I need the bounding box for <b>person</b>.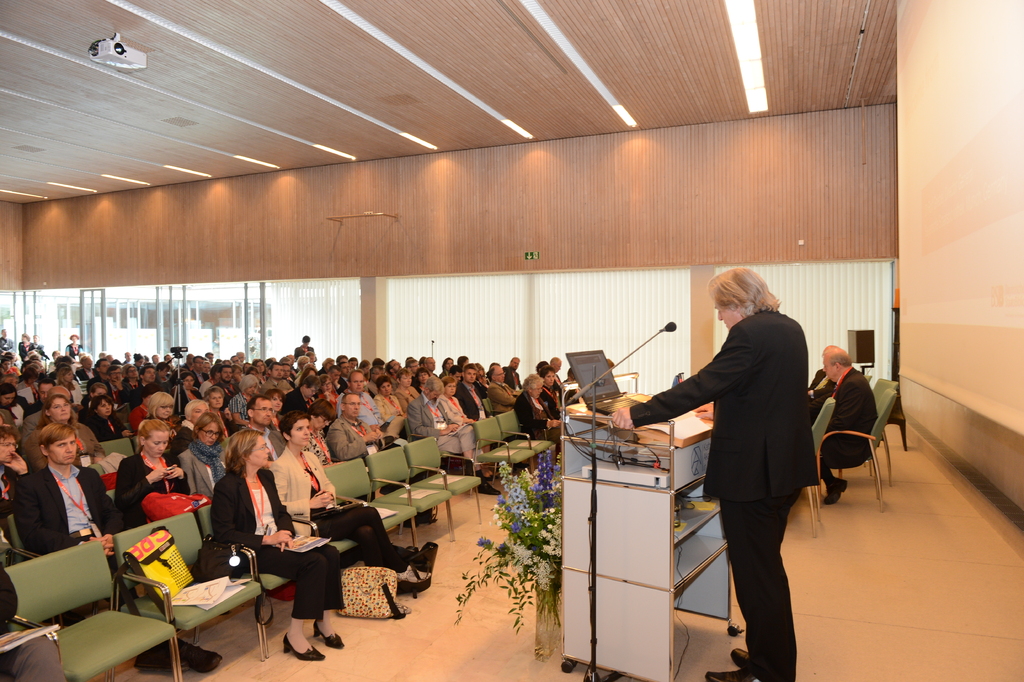
Here it is: <region>648, 249, 831, 677</region>.
